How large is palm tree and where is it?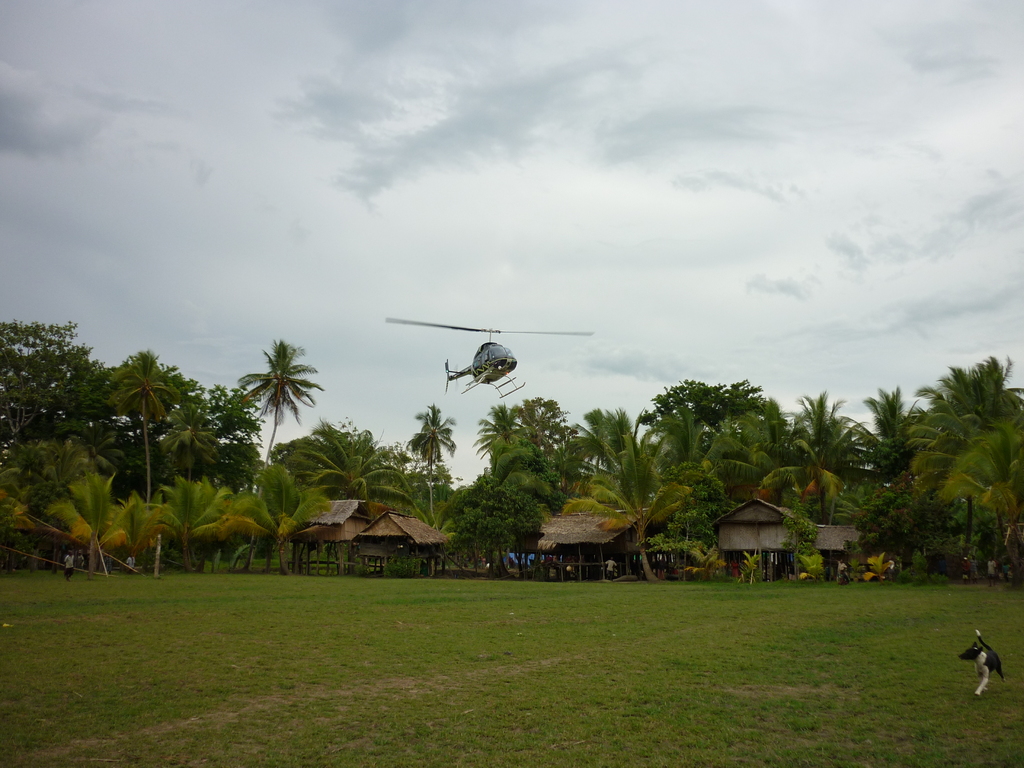
Bounding box: (left=585, top=396, right=640, bottom=523).
